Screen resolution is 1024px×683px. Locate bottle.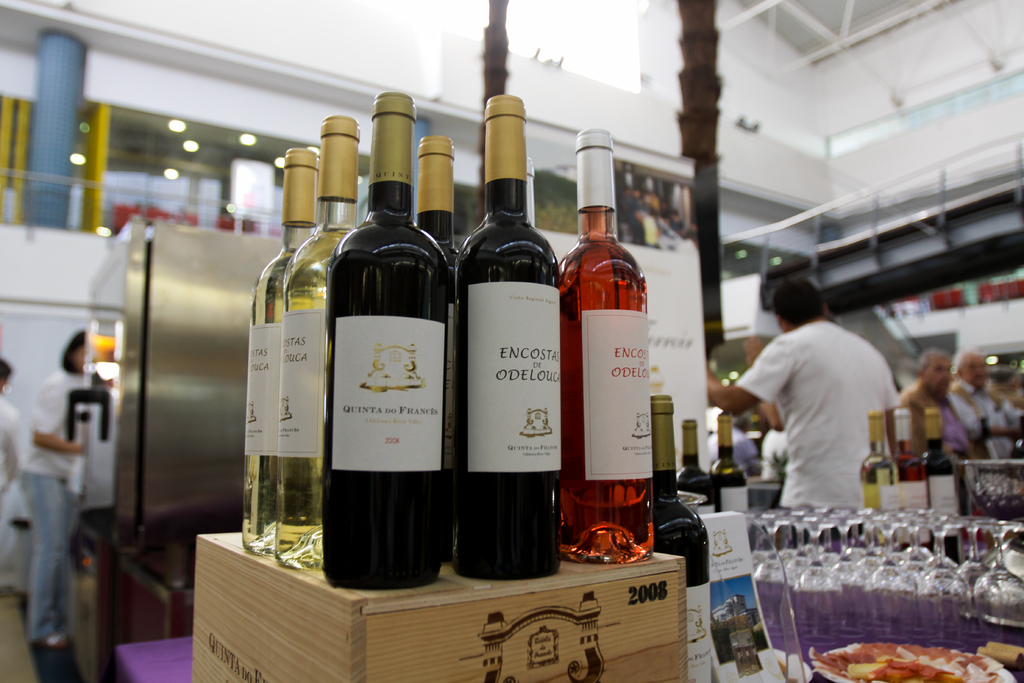
l=863, t=407, r=907, b=514.
